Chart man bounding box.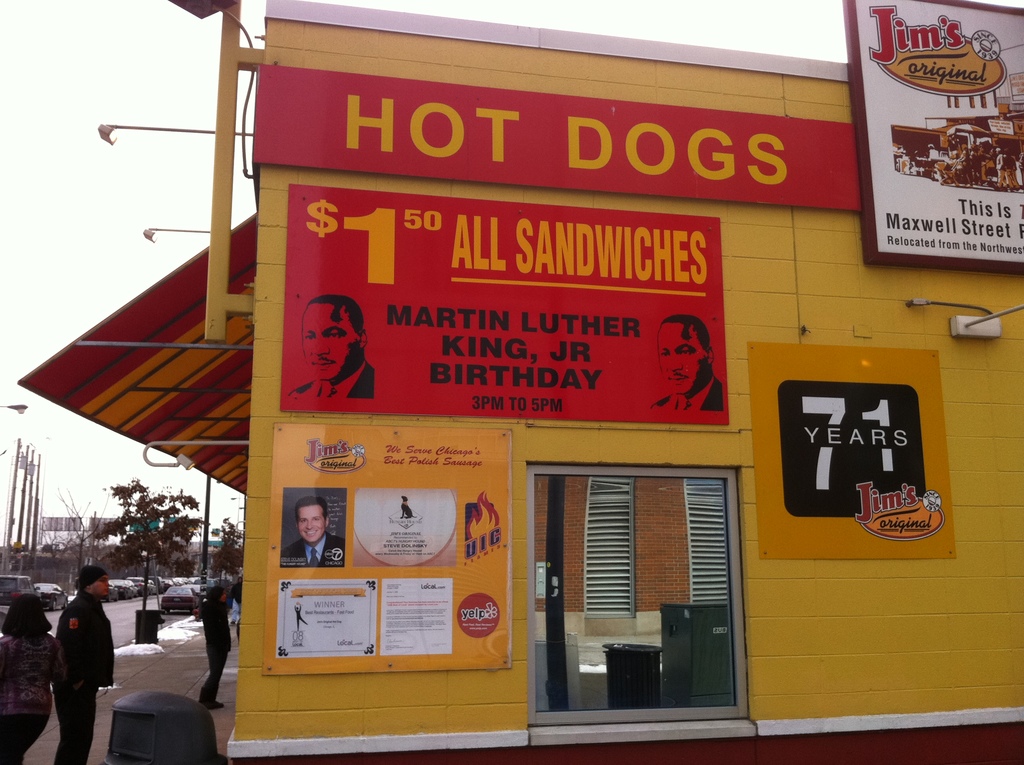
Charted: <region>26, 567, 114, 753</region>.
